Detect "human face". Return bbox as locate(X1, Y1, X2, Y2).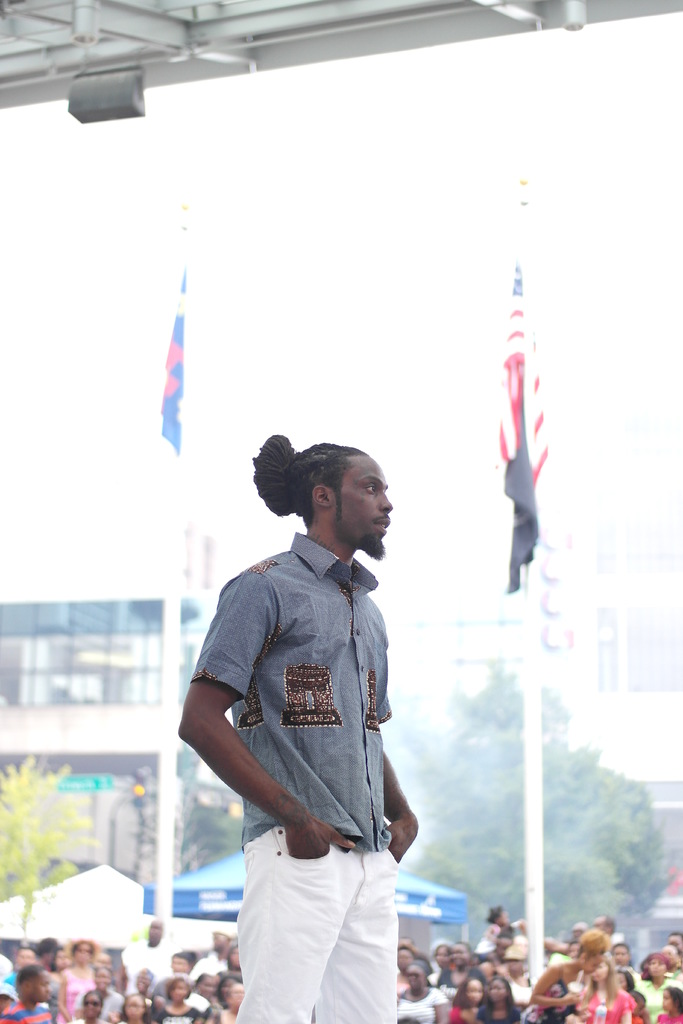
locate(171, 957, 192, 977).
